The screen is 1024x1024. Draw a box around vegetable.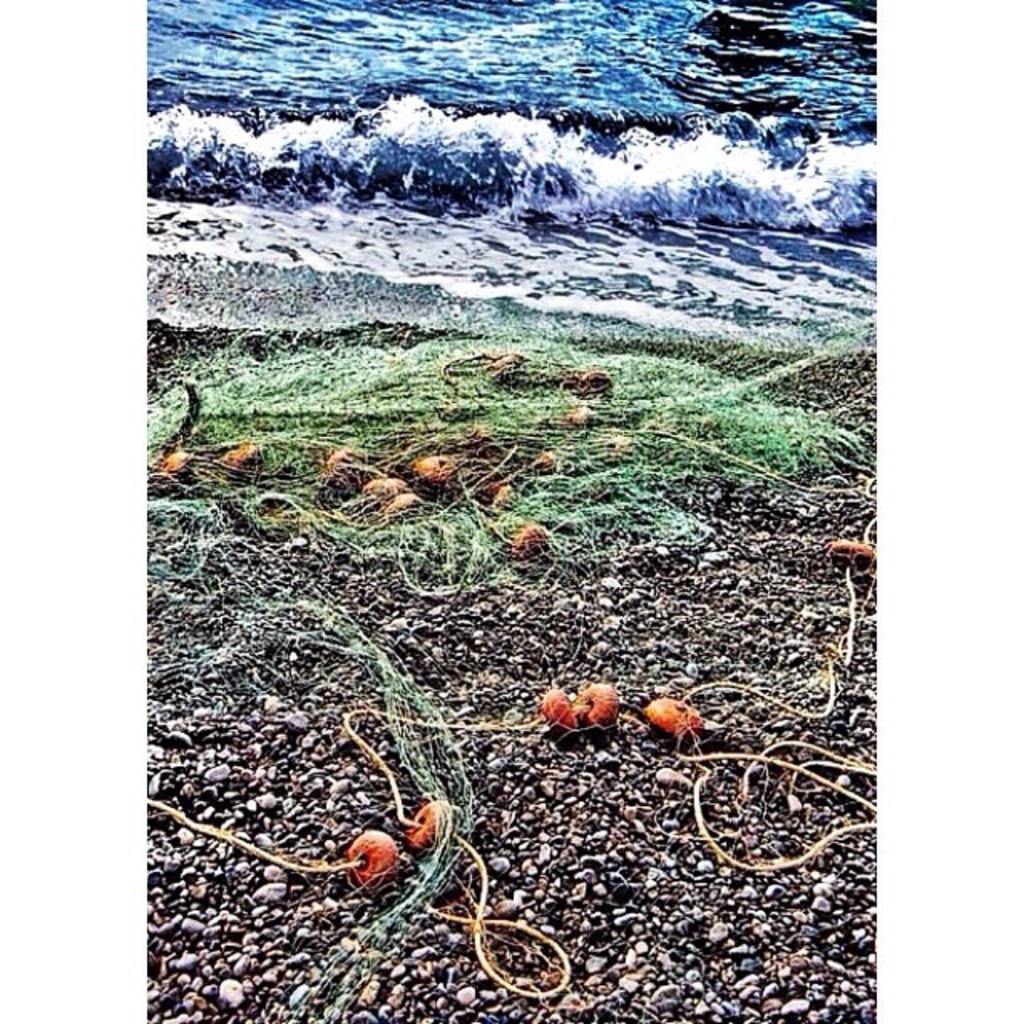
detection(541, 686, 574, 738).
